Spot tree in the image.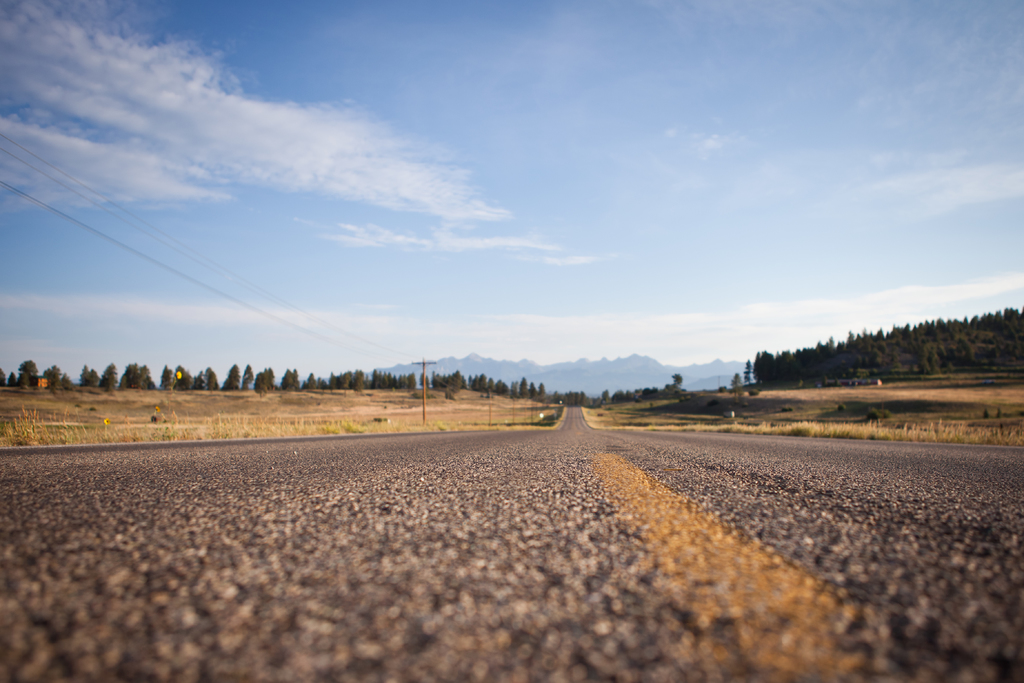
tree found at rect(362, 366, 414, 393).
